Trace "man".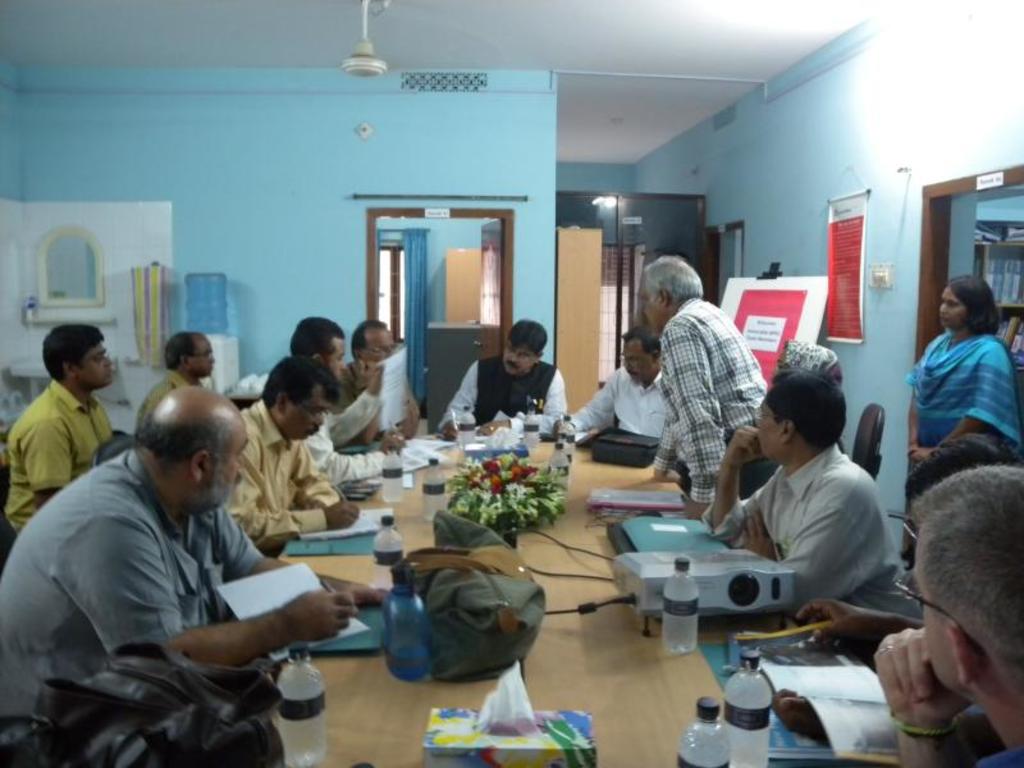
Traced to BBox(782, 438, 1019, 657).
